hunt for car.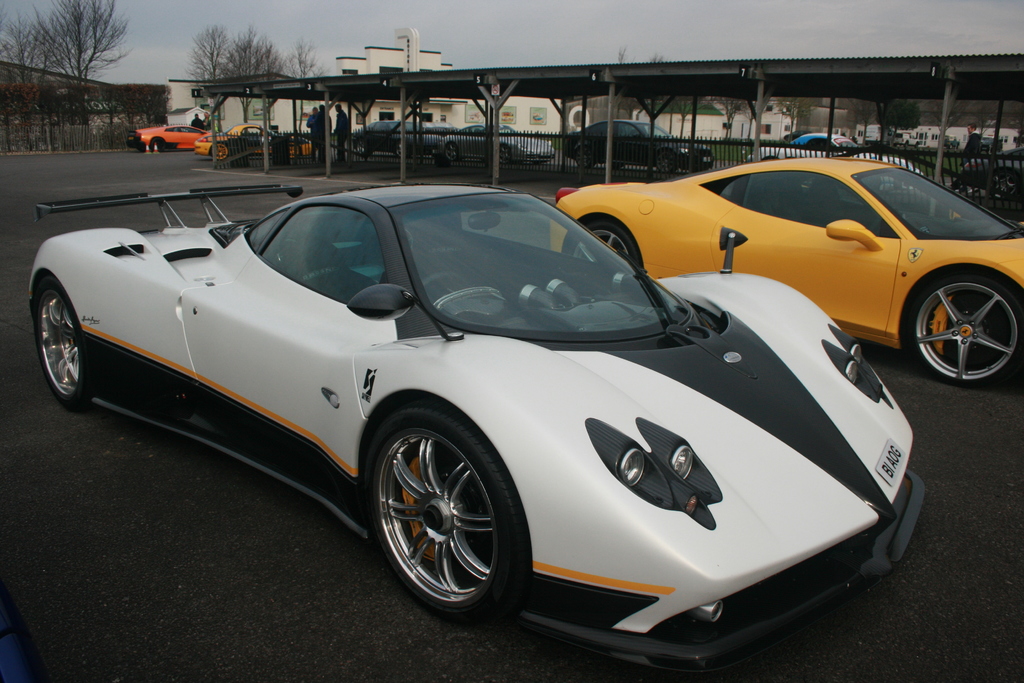
Hunted down at box(552, 156, 1023, 383).
